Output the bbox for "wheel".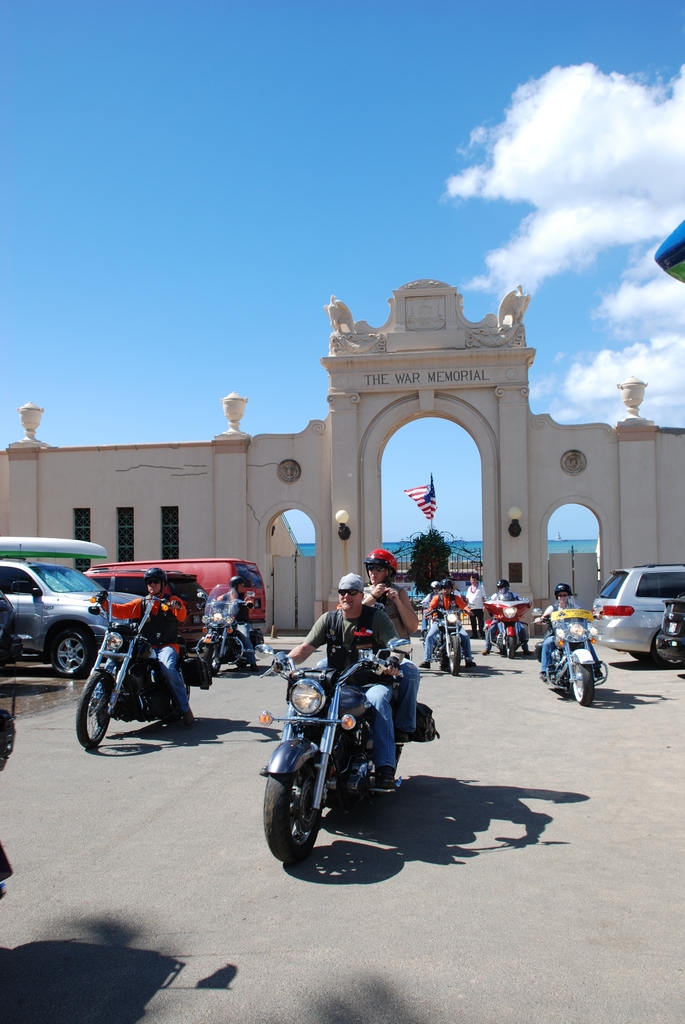
select_region(636, 632, 684, 665).
